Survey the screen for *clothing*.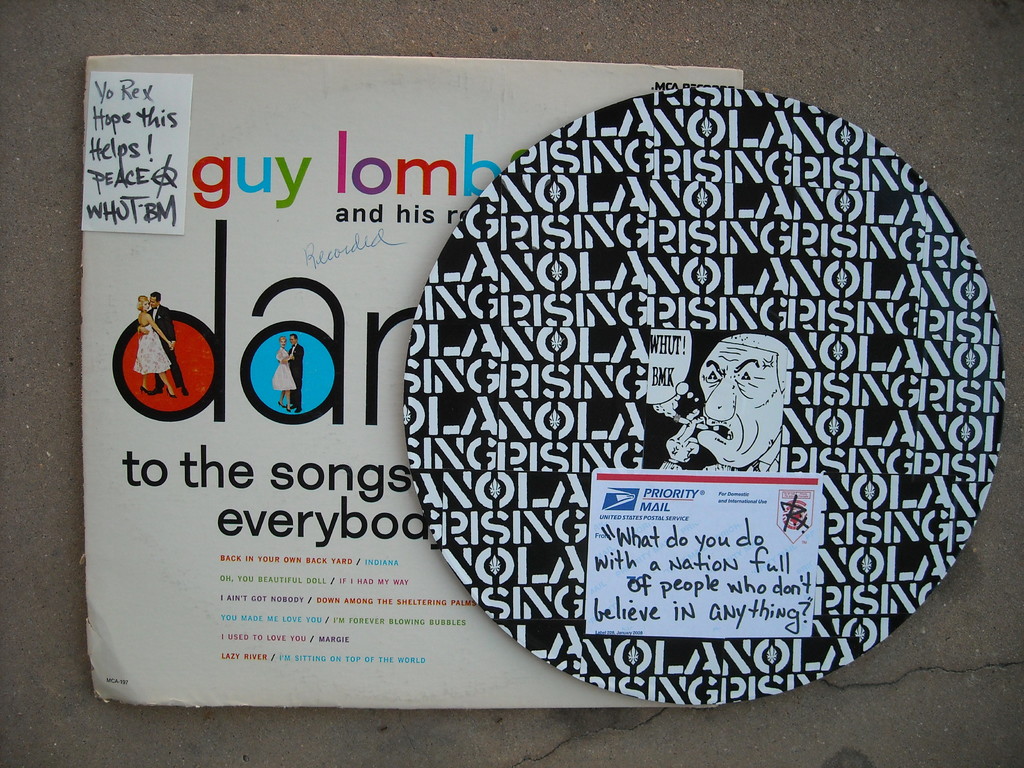
Survey found: bbox=(268, 346, 296, 392).
